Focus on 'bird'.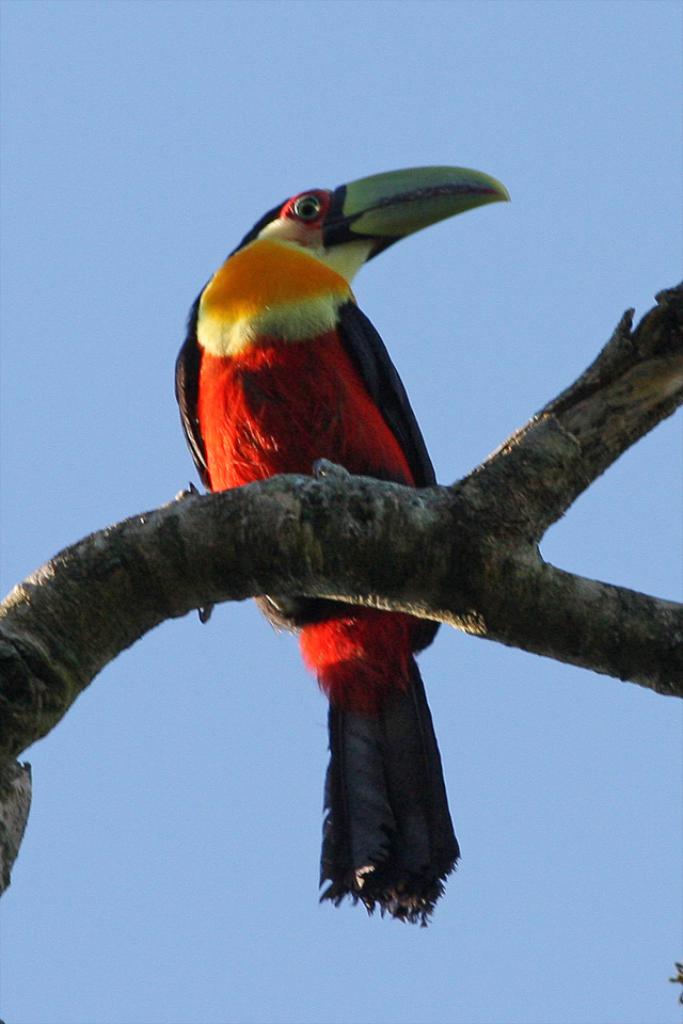
Focused at pyautogui.locateOnScreen(149, 149, 526, 931).
